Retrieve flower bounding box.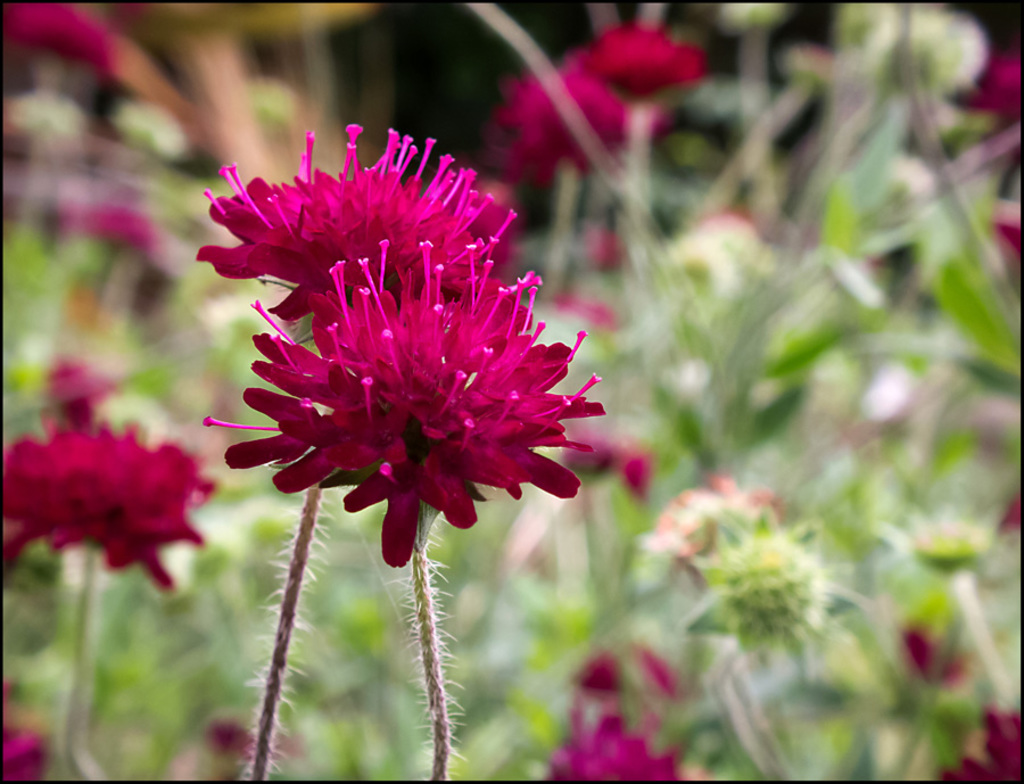
Bounding box: [996,503,1023,537].
